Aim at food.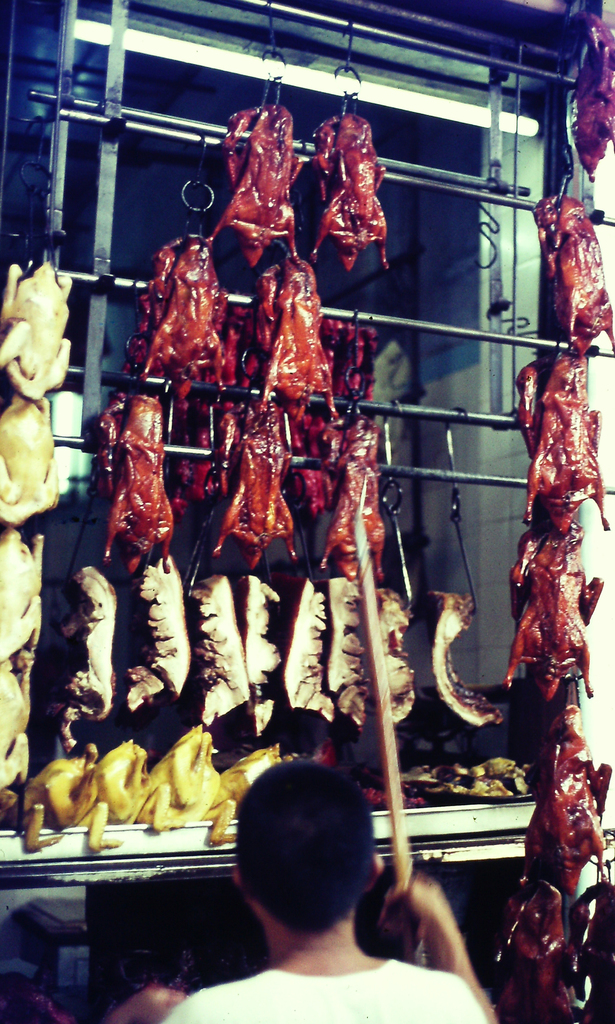
Aimed at {"left": 0, "top": 655, "right": 36, "bottom": 790}.
